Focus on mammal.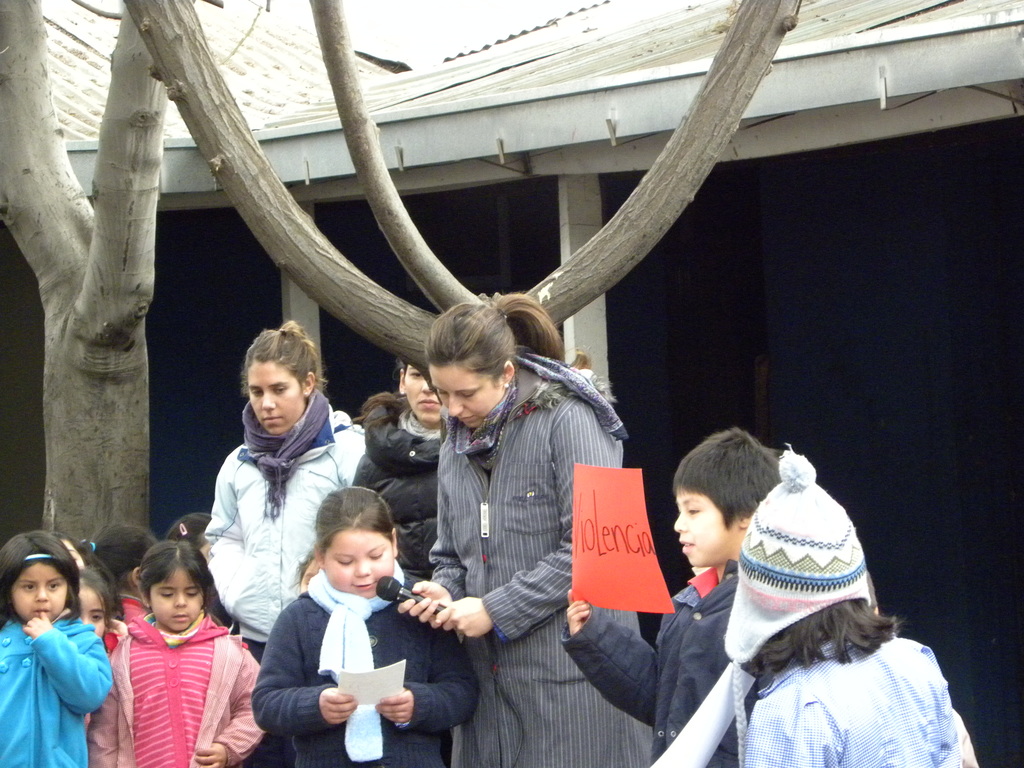
Focused at detection(556, 426, 784, 767).
